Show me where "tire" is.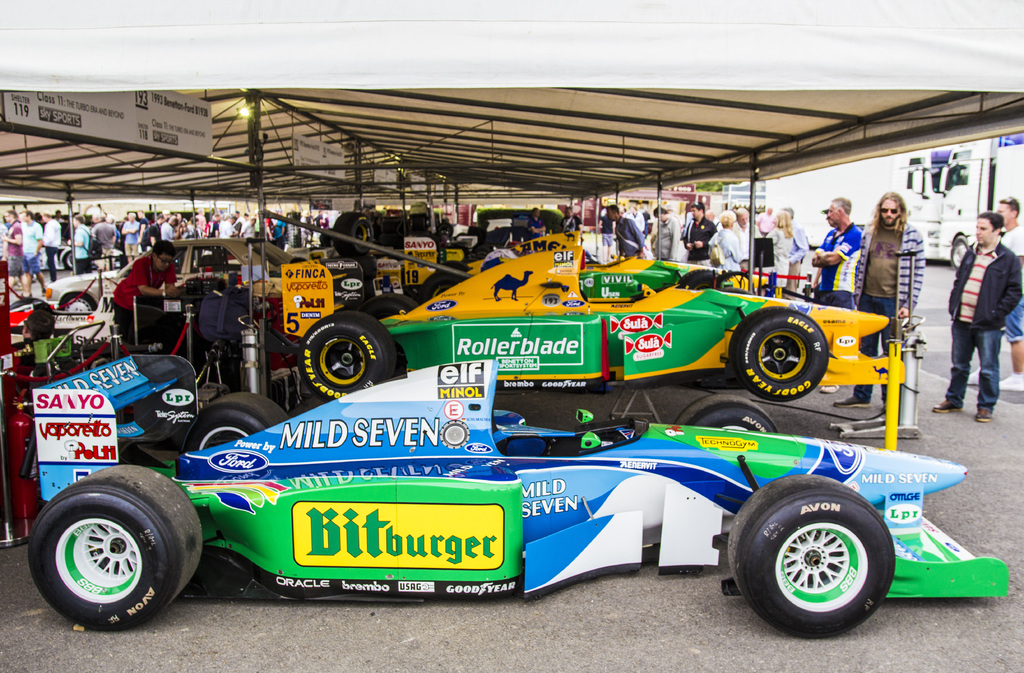
"tire" is at crop(61, 290, 95, 311).
